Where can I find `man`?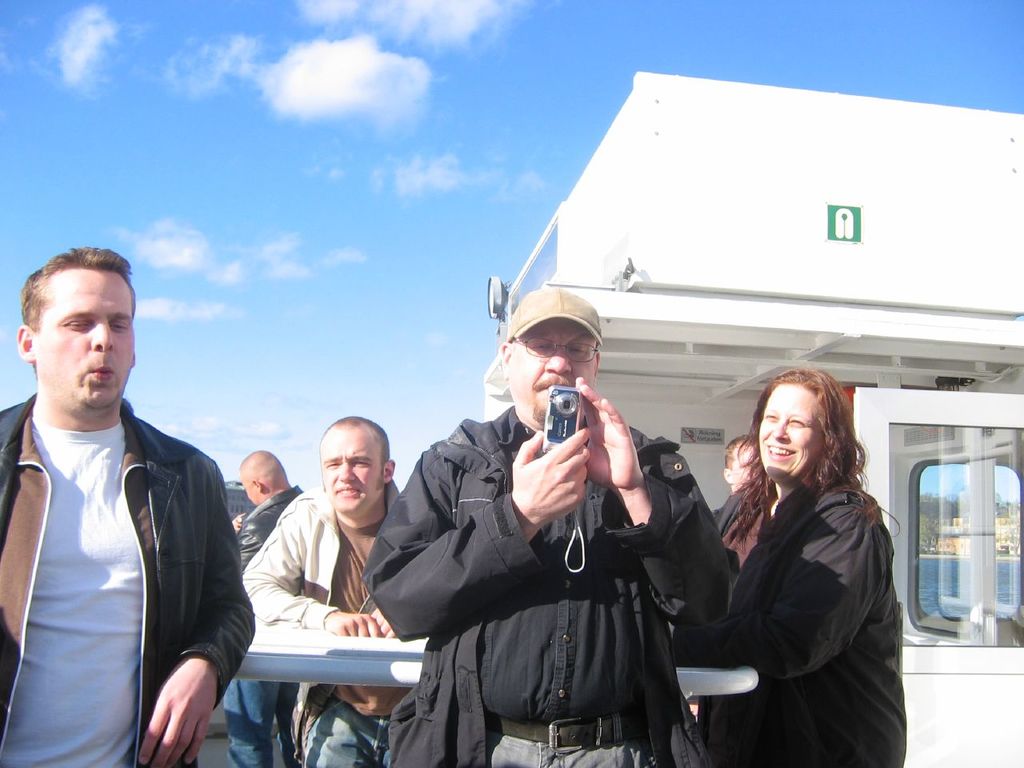
You can find it at box(230, 453, 305, 581).
